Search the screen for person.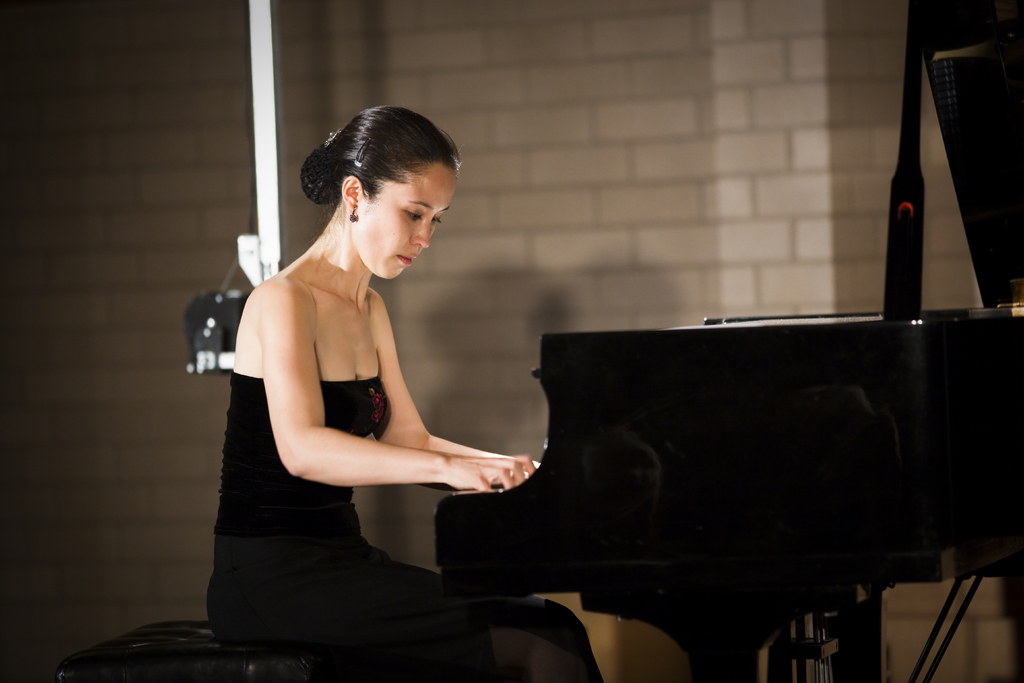
Found at <bbox>202, 104, 607, 682</bbox>.
